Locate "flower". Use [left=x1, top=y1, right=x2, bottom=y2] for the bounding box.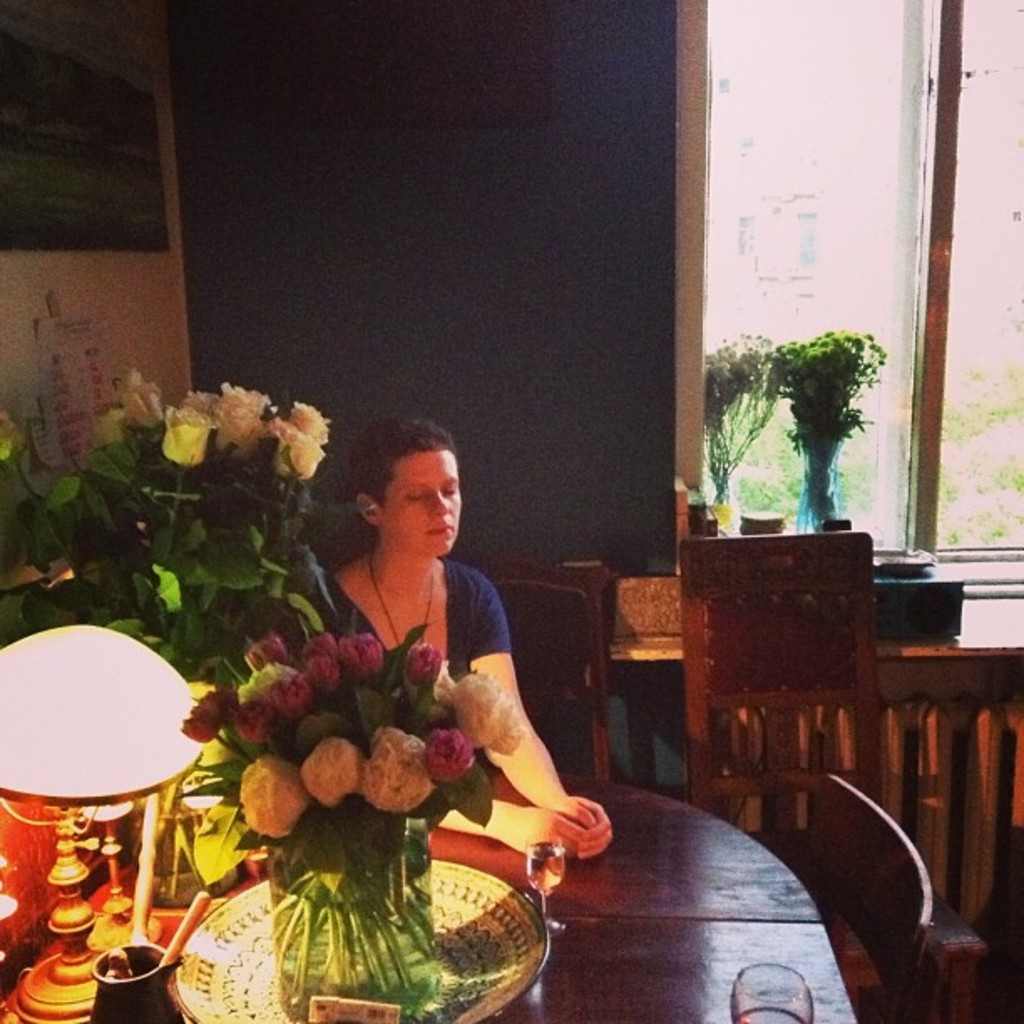
[left=293, top=634, right=448, bottom=701].
